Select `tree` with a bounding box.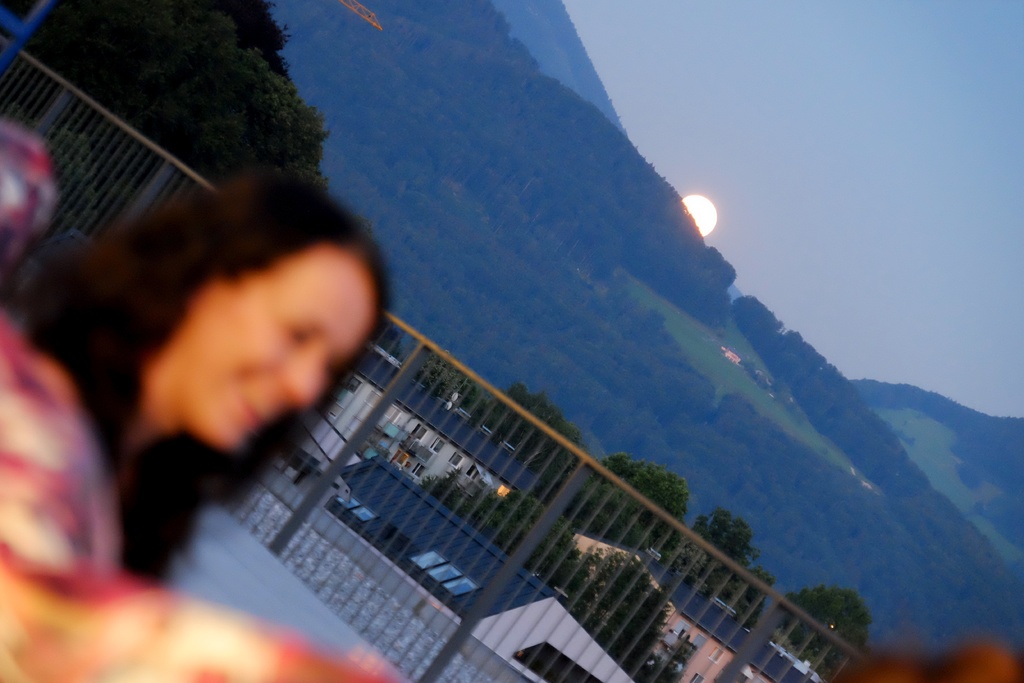
764:591:877:682.
